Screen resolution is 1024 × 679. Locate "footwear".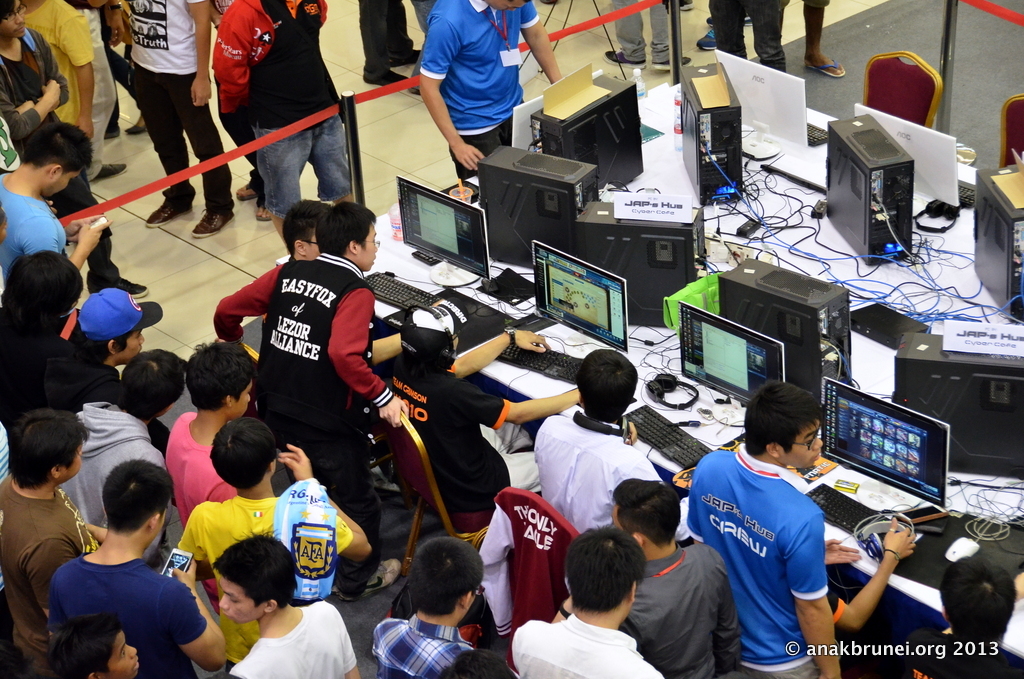
257:201:273:222.
